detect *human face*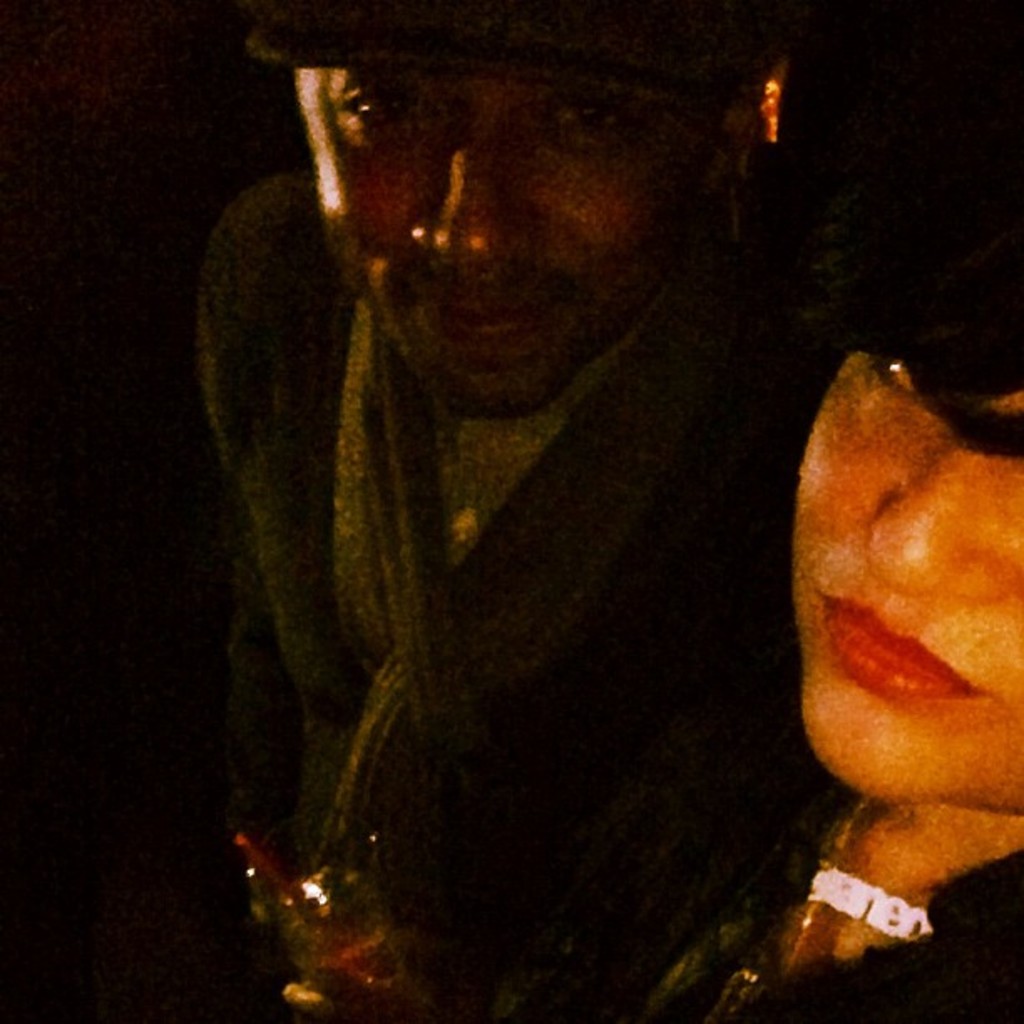
bbox=[283, 55, 718, 428]
